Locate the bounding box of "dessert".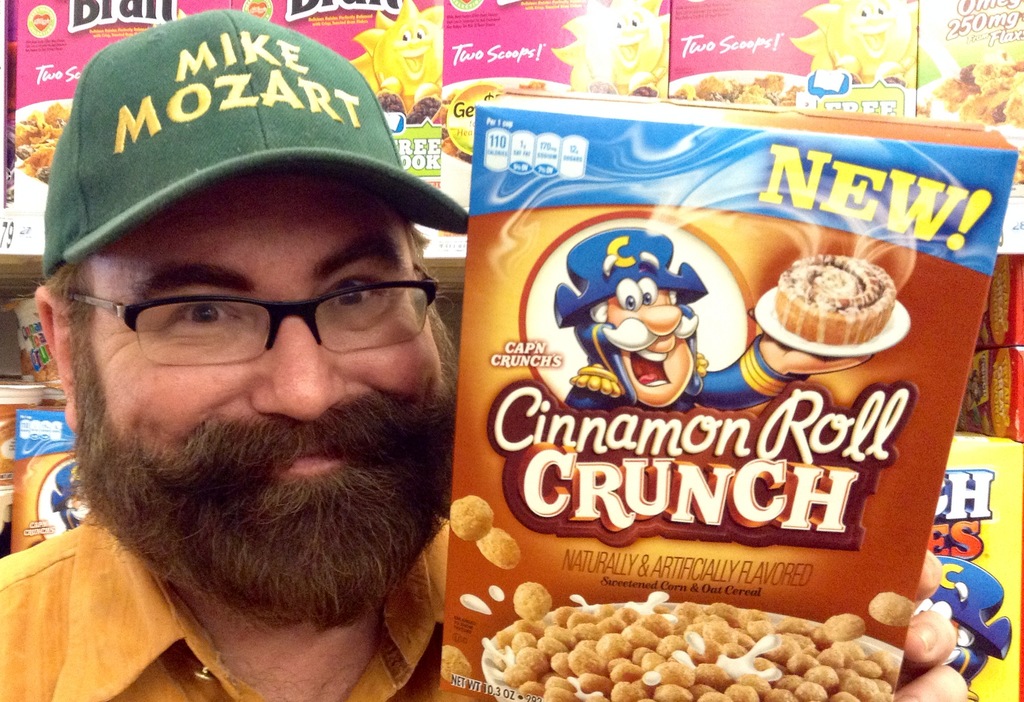
Bounding box: region(766, 261, 902, 369).
